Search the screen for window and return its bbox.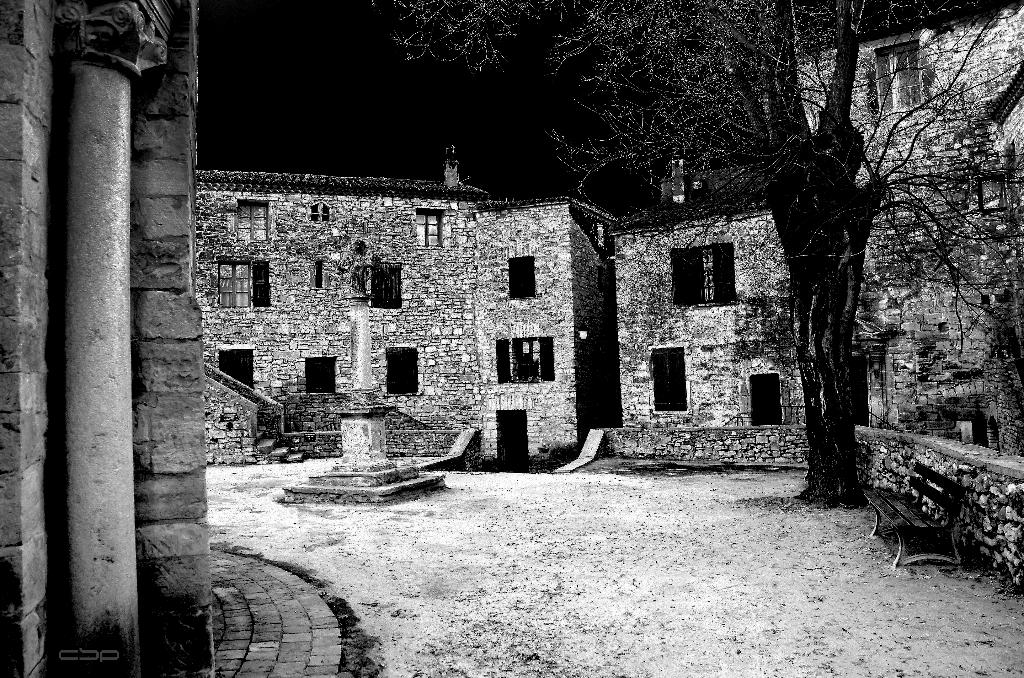
Found: select_region(512, 339, 542, 380).
